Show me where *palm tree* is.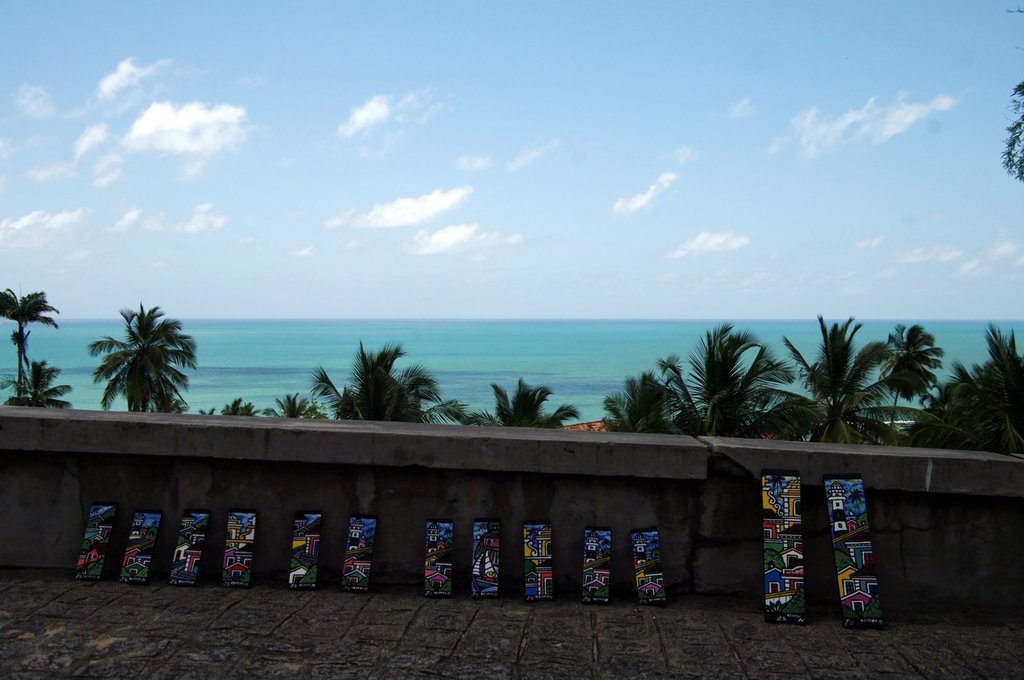
*palm tree* is at (left=451, top=381, right=566, bottom=475).
